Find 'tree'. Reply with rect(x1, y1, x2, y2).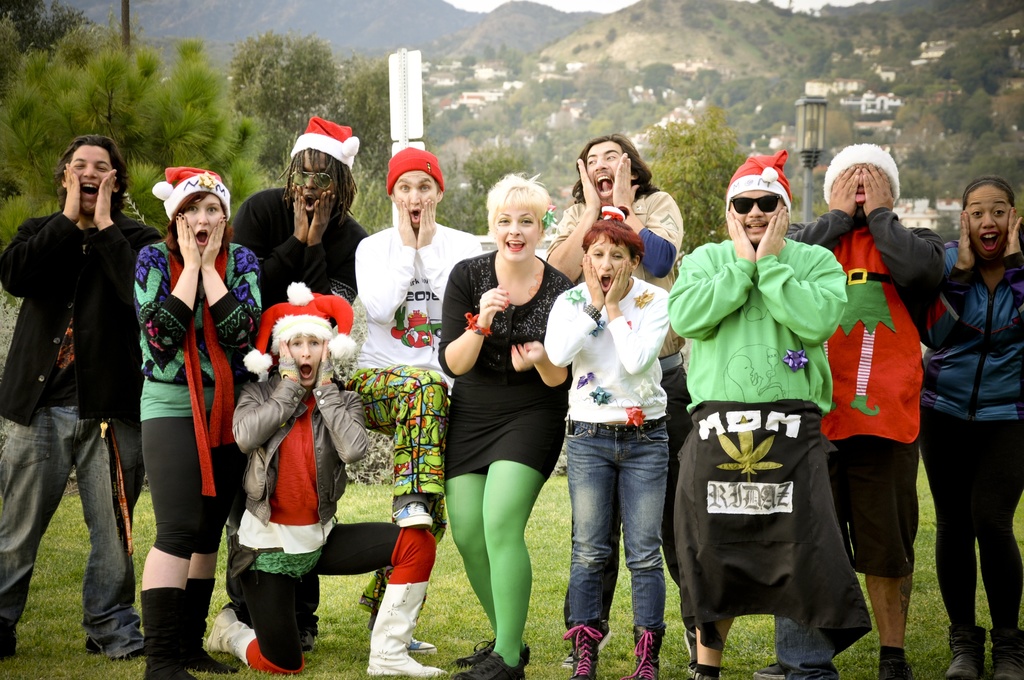
rect(944, 37, 988, 88).
